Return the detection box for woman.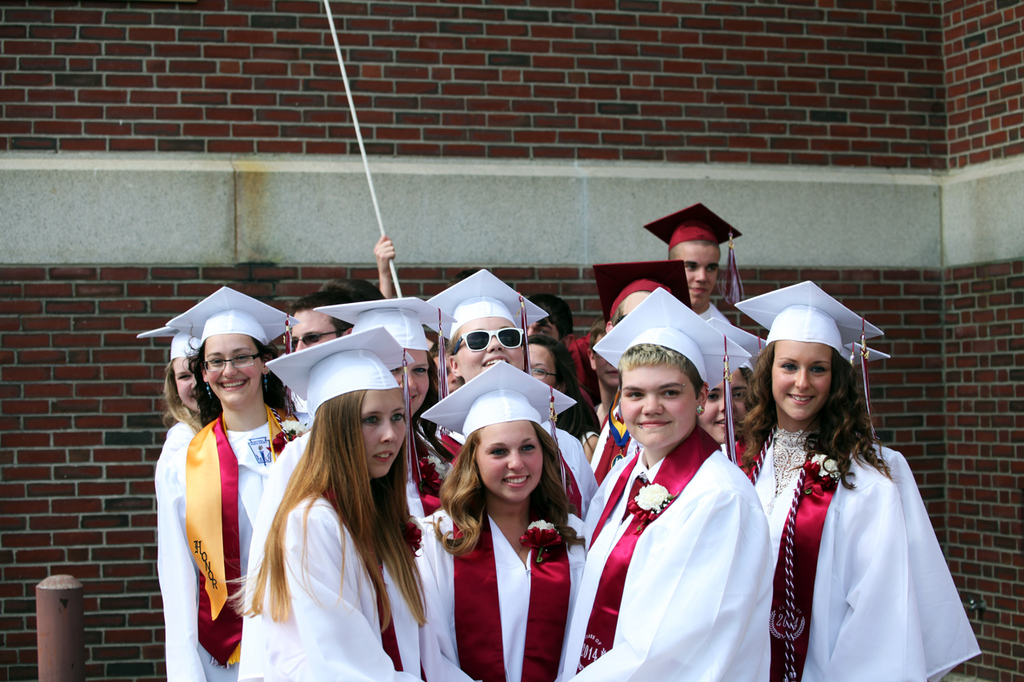
(x1=425, y1=269, x2=546, y2=383).
